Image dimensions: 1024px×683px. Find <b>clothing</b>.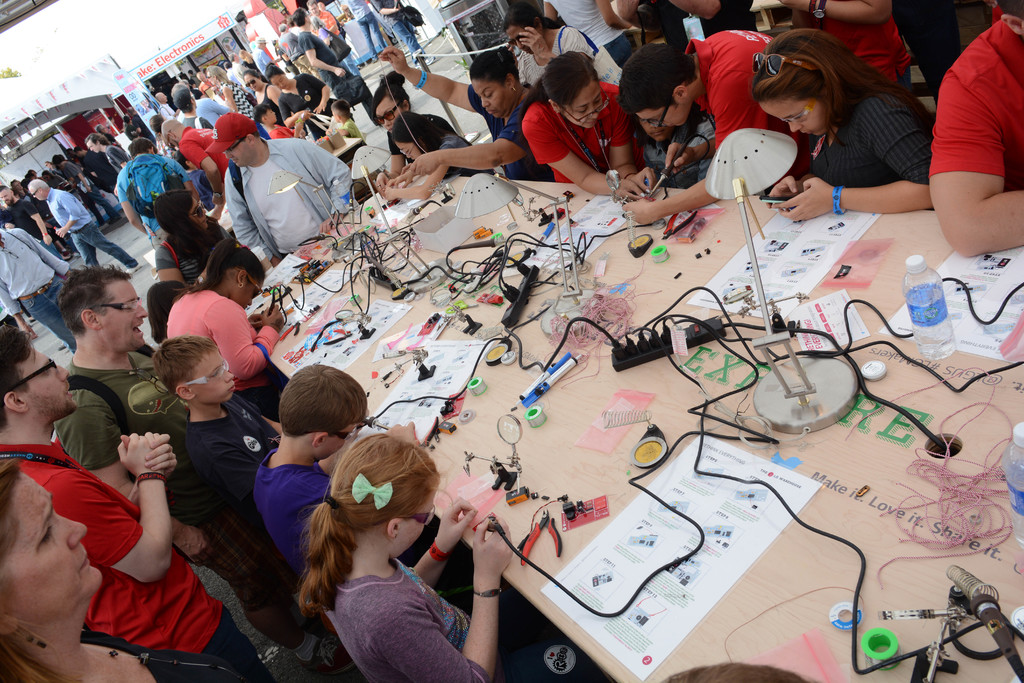
118:142:189:236.
